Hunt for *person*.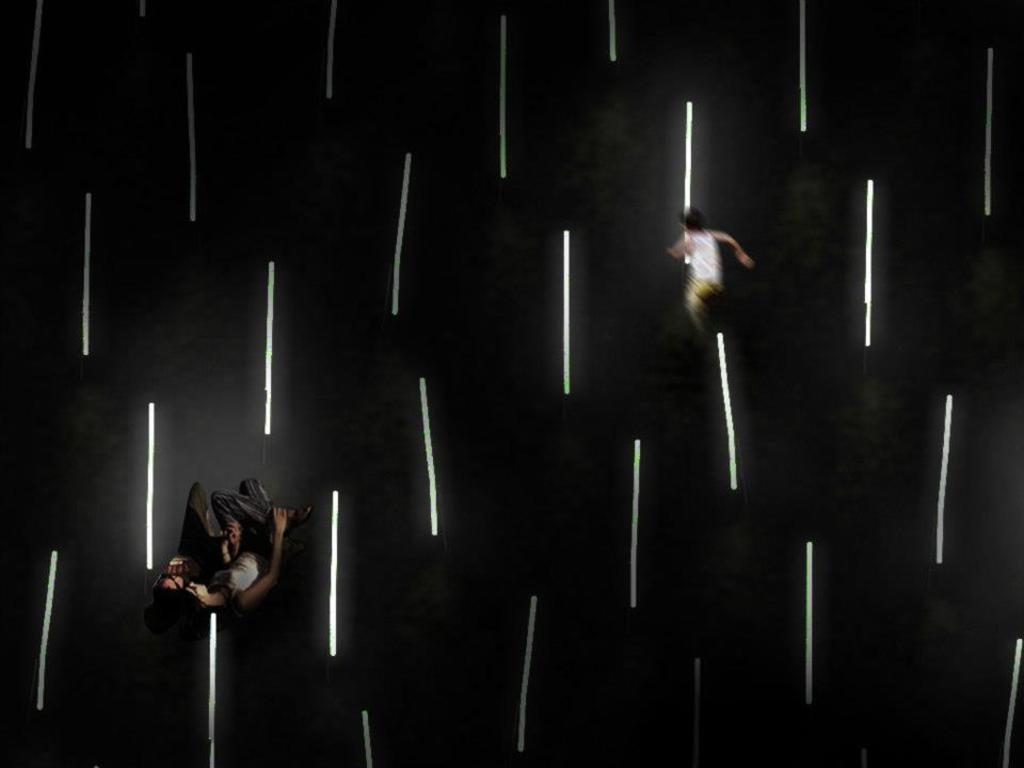
Hunted down at l=150, t=471, r=314, b=623.
